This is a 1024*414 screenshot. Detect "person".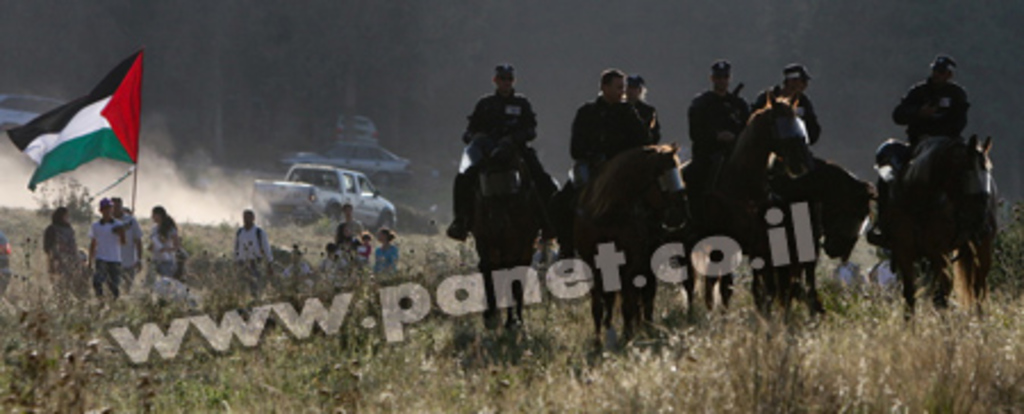
[371,223,400,278].
